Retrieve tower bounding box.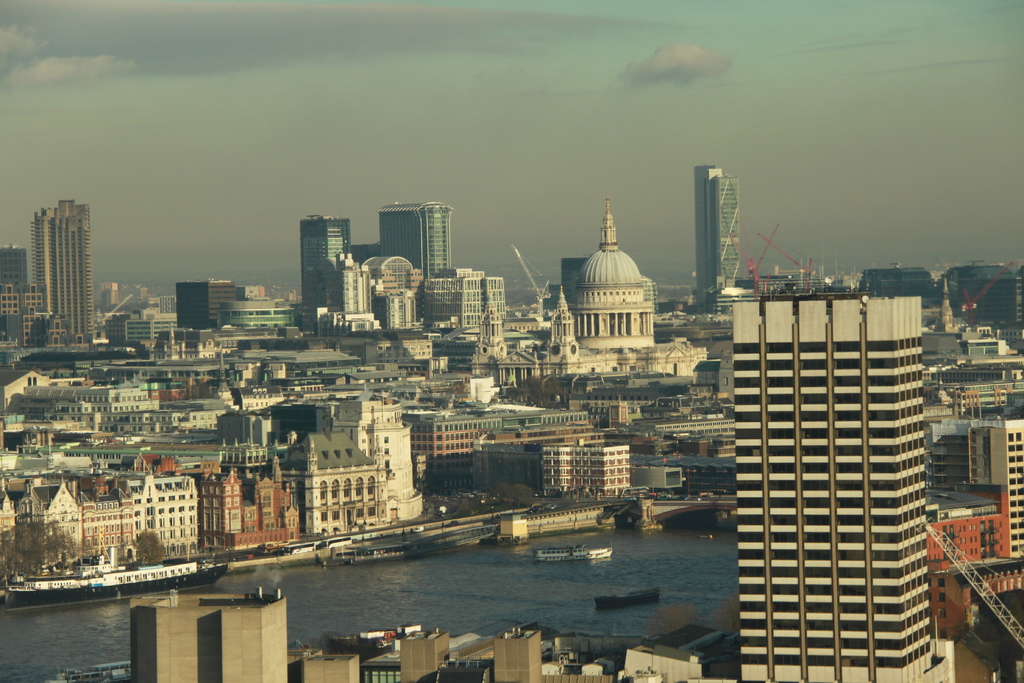
Bounding box: bbox=[696, 169, 749, 311].
